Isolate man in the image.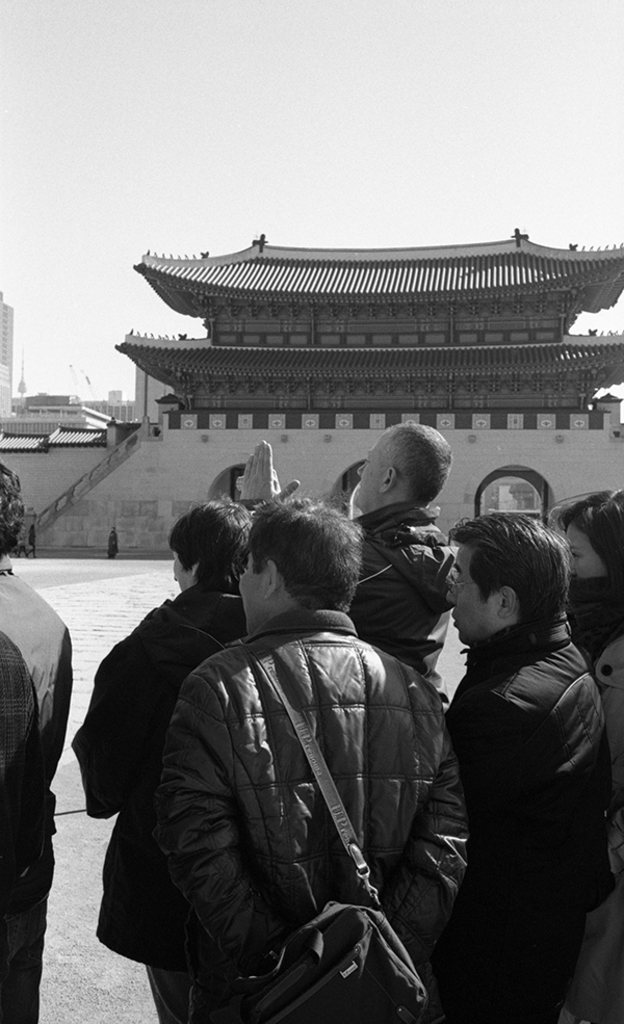
Isolated region: [0,463,73,1023].
